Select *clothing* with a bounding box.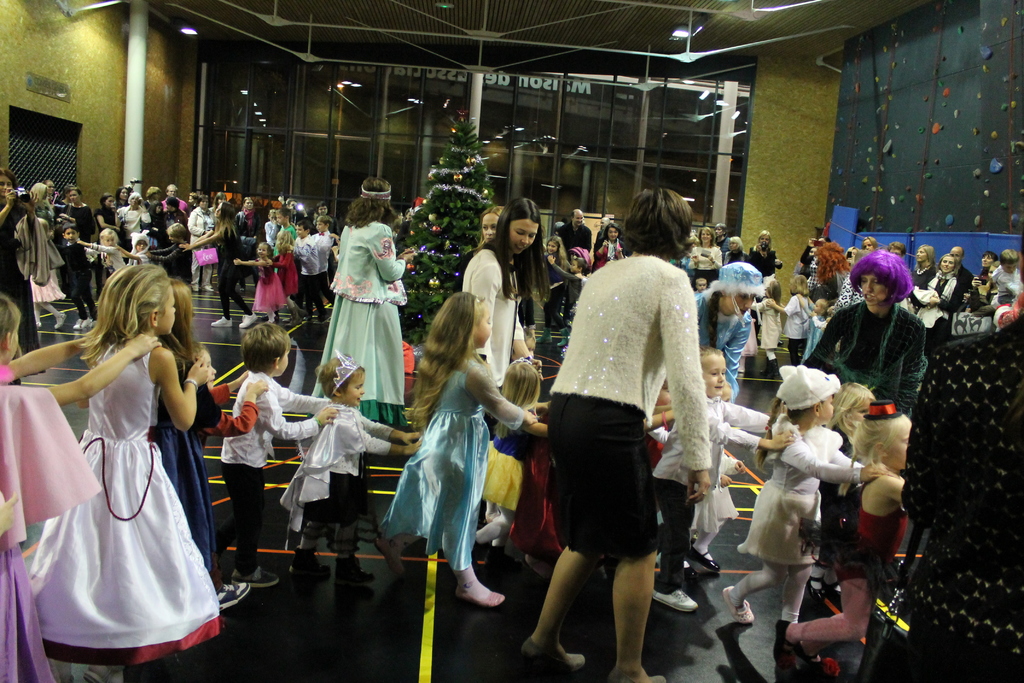
crop(455, 223, 522, 413).
